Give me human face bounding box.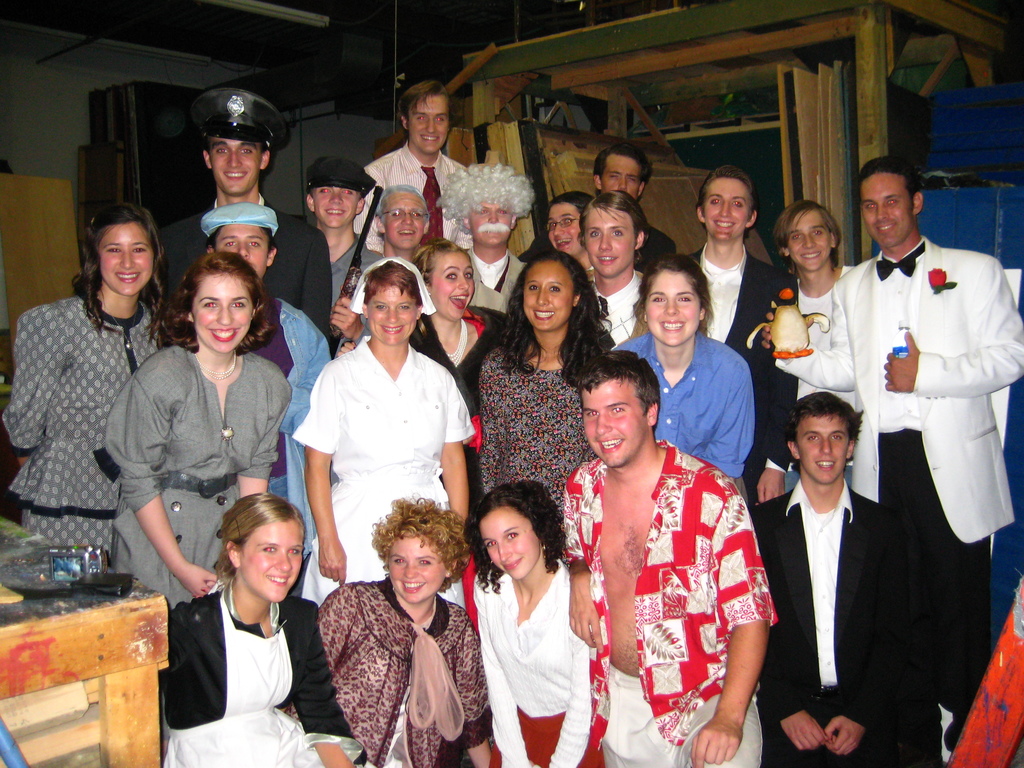
<bbox>372, 285, 417, 345</bbox>.
